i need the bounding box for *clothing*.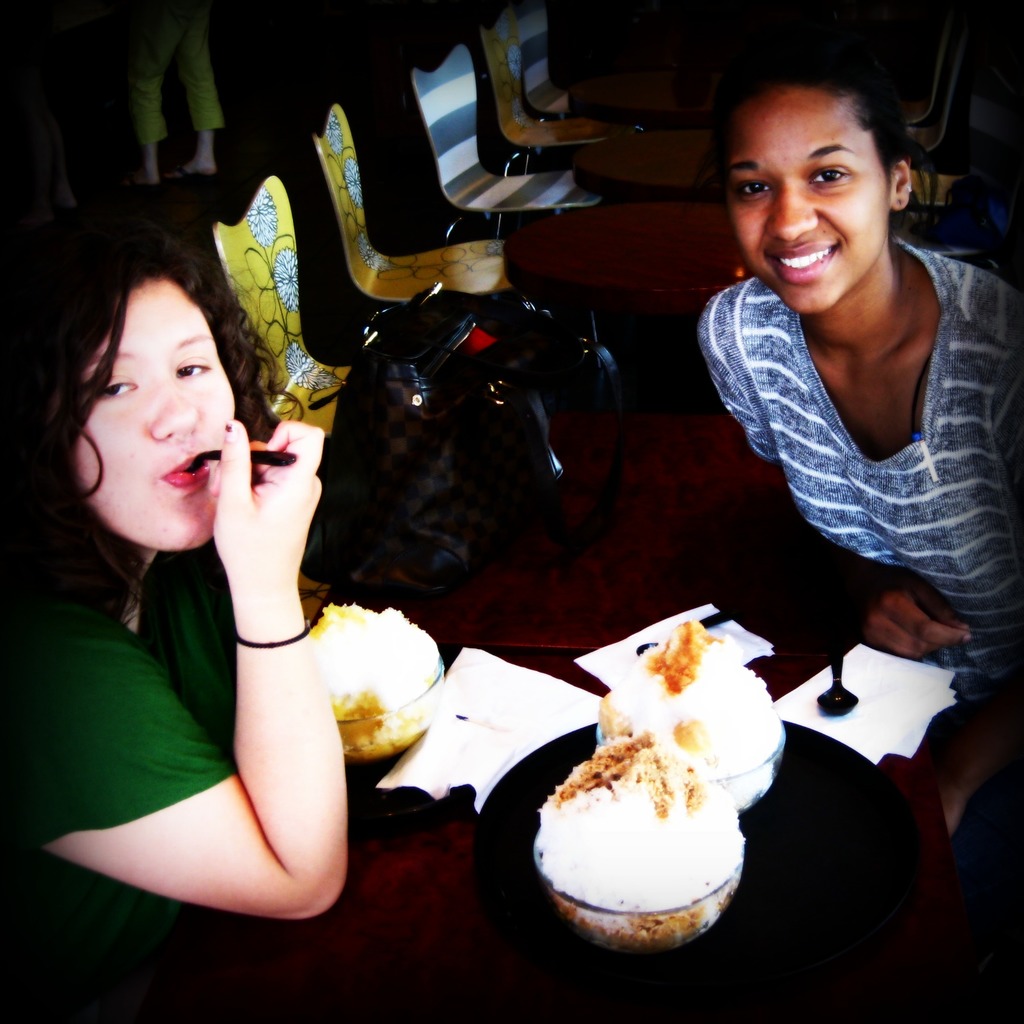
Here it is: bbox=(0, 538, 235, 959).
